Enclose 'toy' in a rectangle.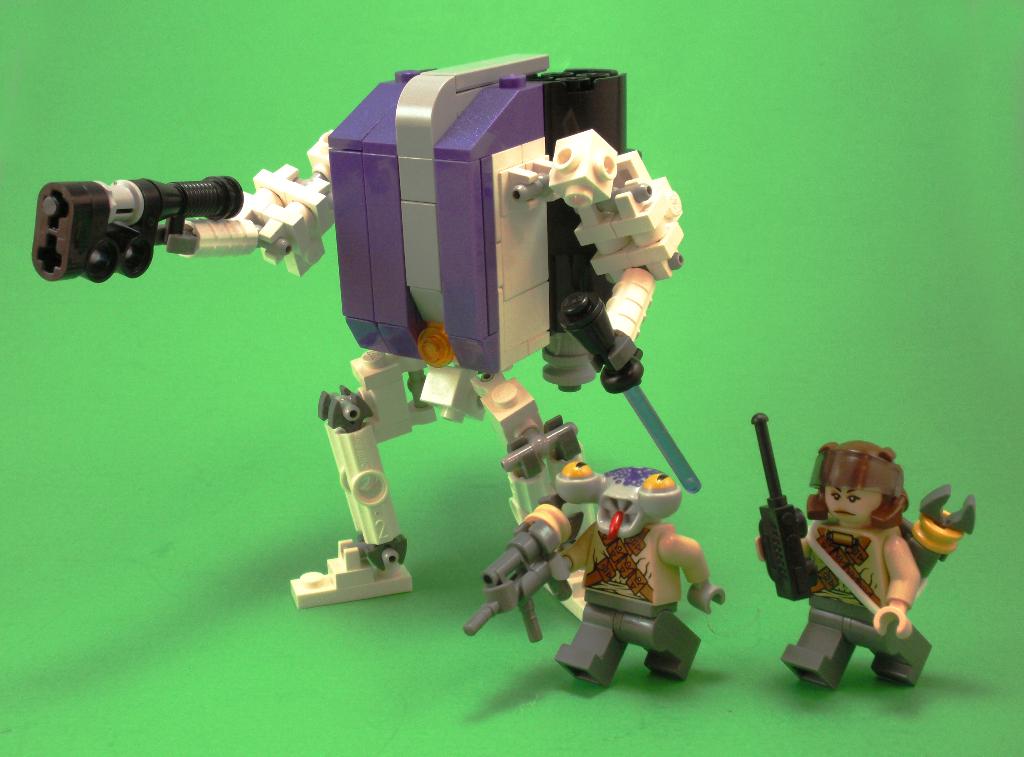
BBox(748, 411, 819, 600).
